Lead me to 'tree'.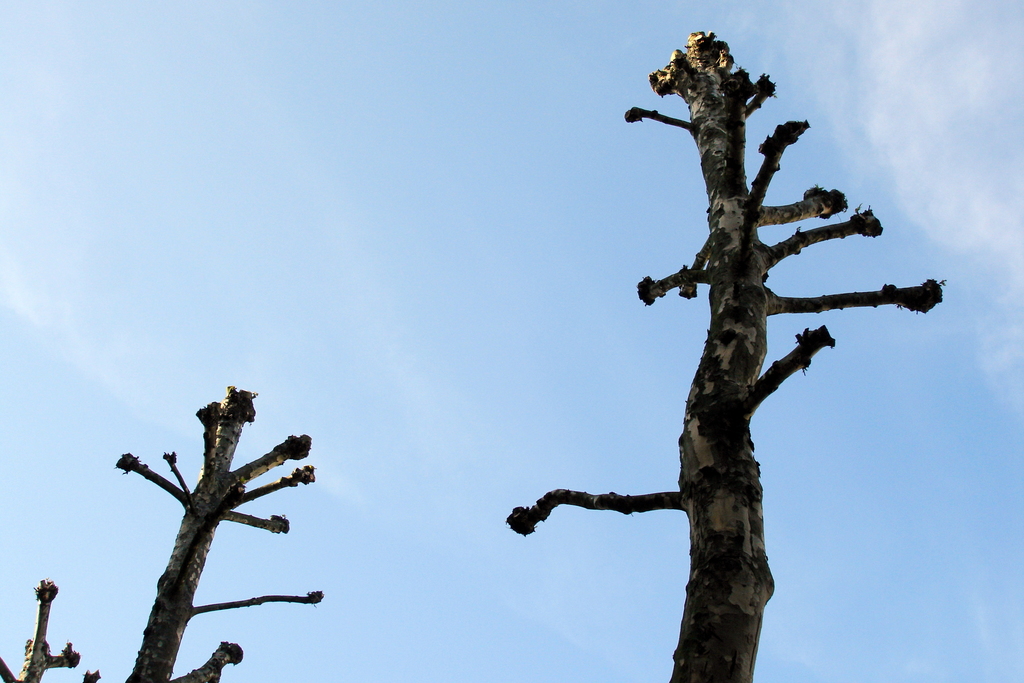
Lead to 0, 575, 109, 682.
